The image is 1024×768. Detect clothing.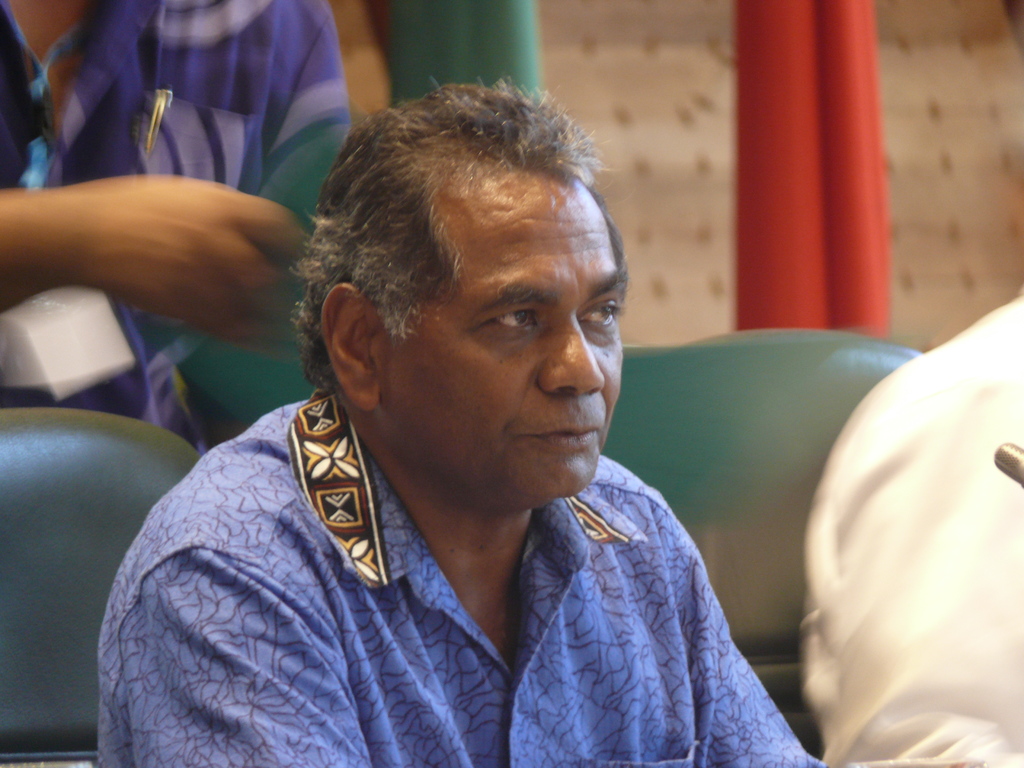
Detection: bbox(69, 381, 818, 767).
